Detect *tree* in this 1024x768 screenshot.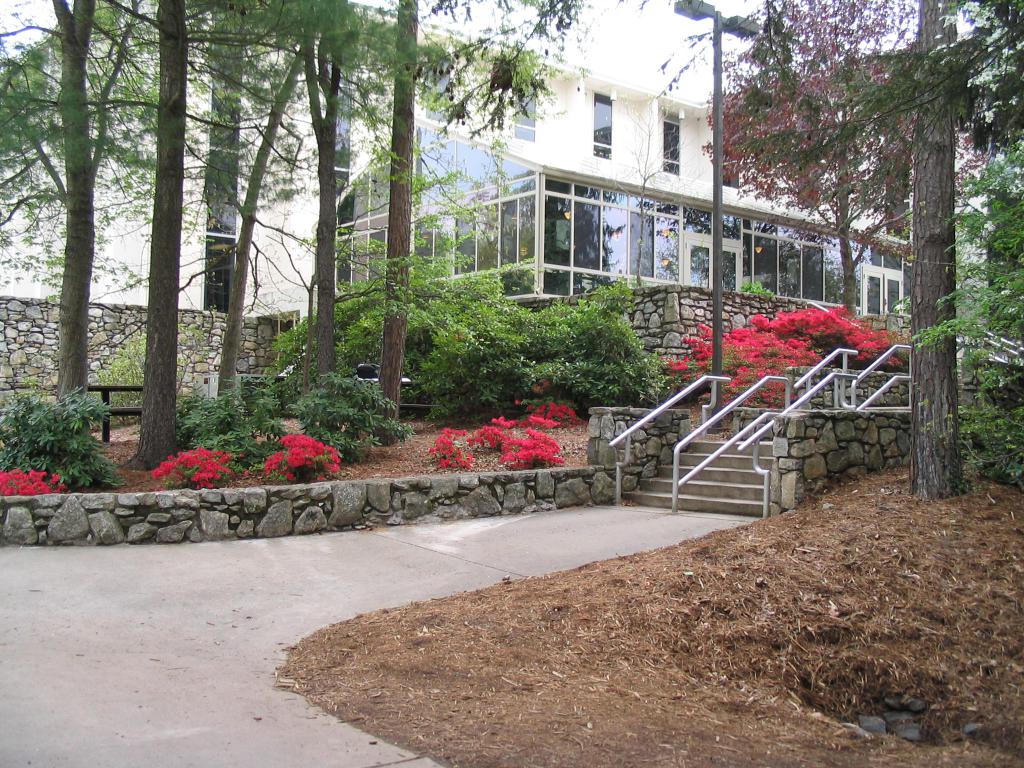
Detection: 614/104/684/289.
